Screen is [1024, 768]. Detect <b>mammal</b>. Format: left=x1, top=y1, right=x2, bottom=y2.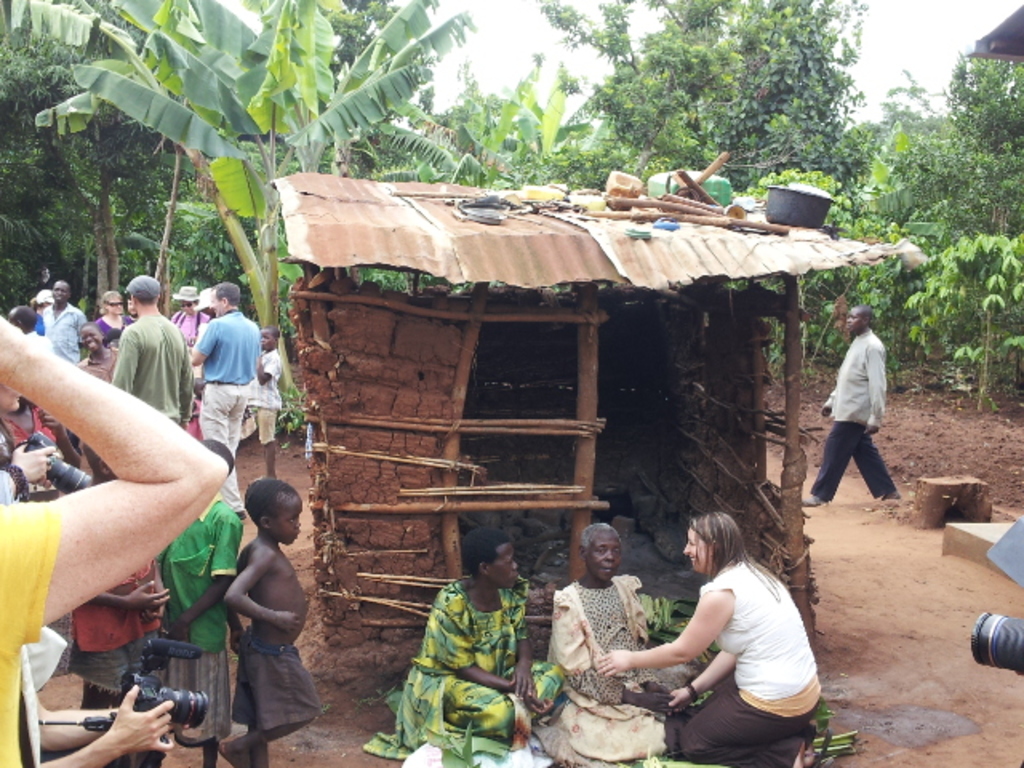
left=822, top=277, right=907, bottom=555.
